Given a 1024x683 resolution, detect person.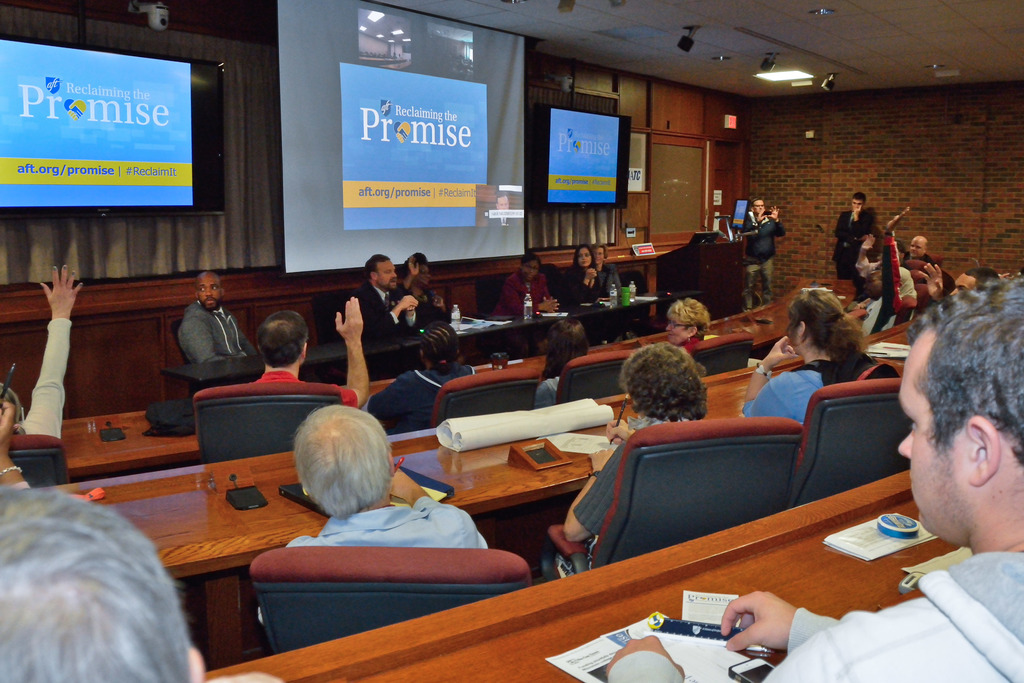
BBox(852, 229, 922, 304).
